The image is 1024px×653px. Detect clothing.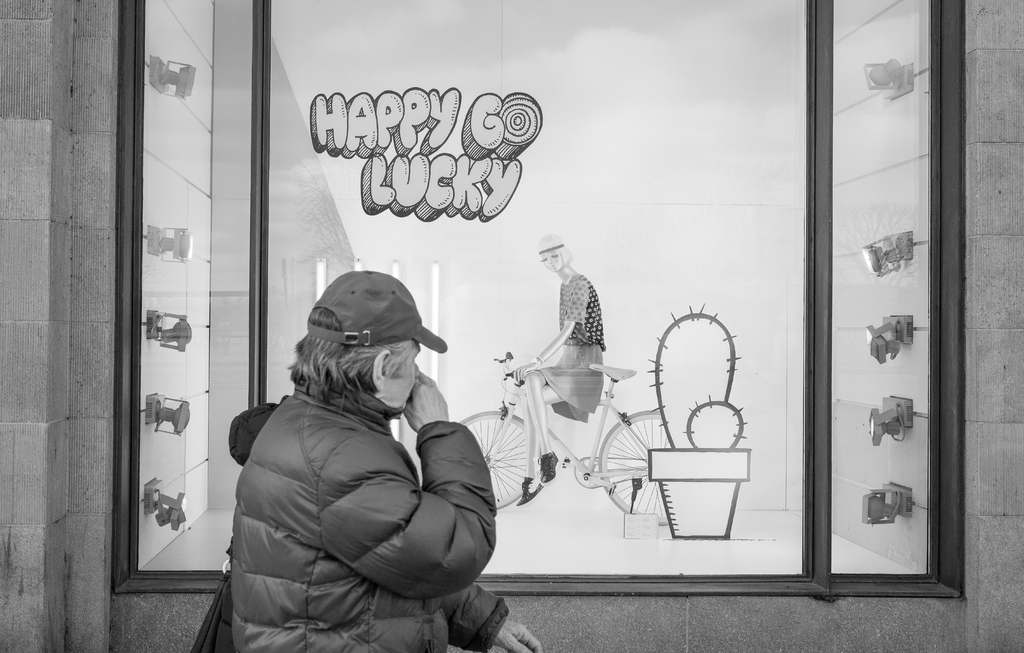
Detection: {"x1": 211, "y1": 313, "x2": 498, "y2": 650}.
